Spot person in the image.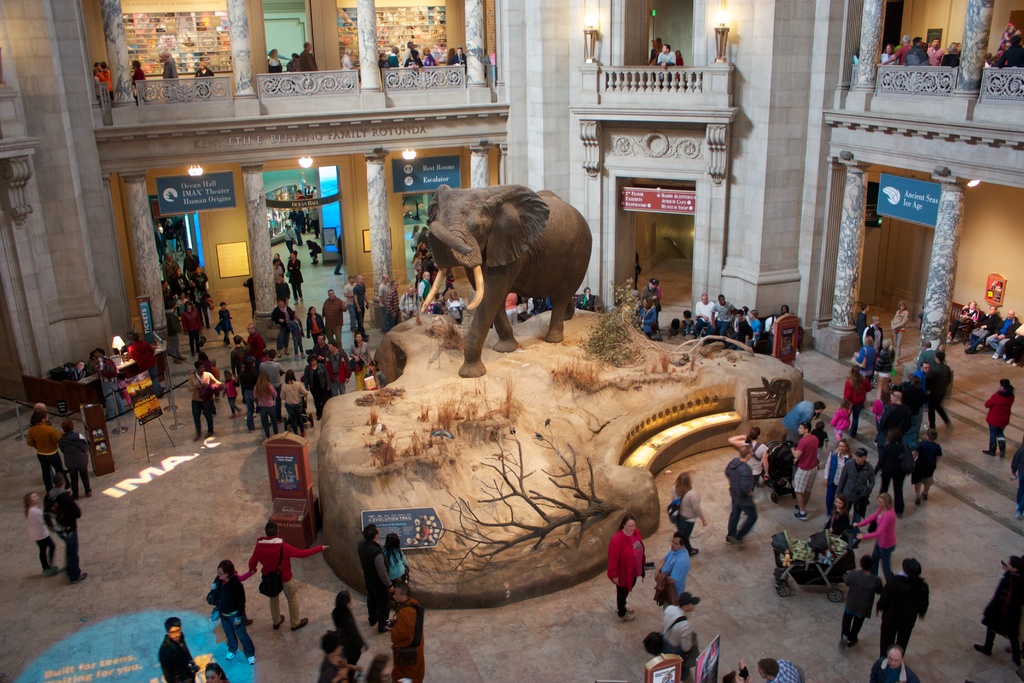
person found at box(868, 645, 917, 682).
